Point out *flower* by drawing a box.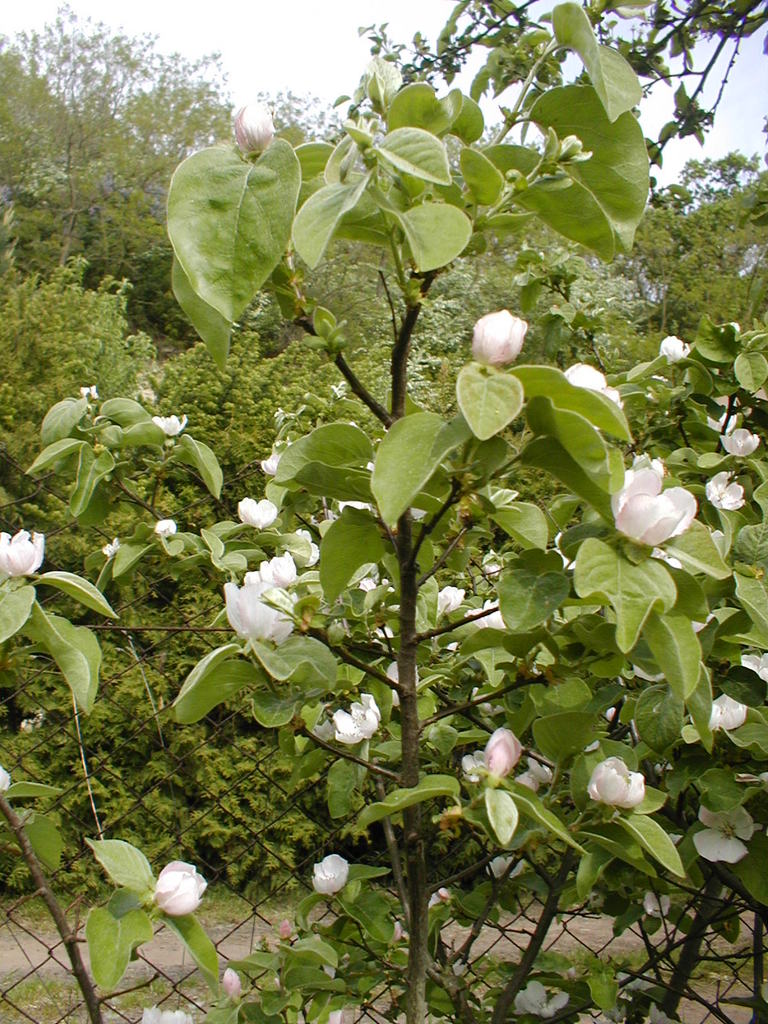
{"x1": 699, "y1": 410, "x2": 734, "y2": 435}.
